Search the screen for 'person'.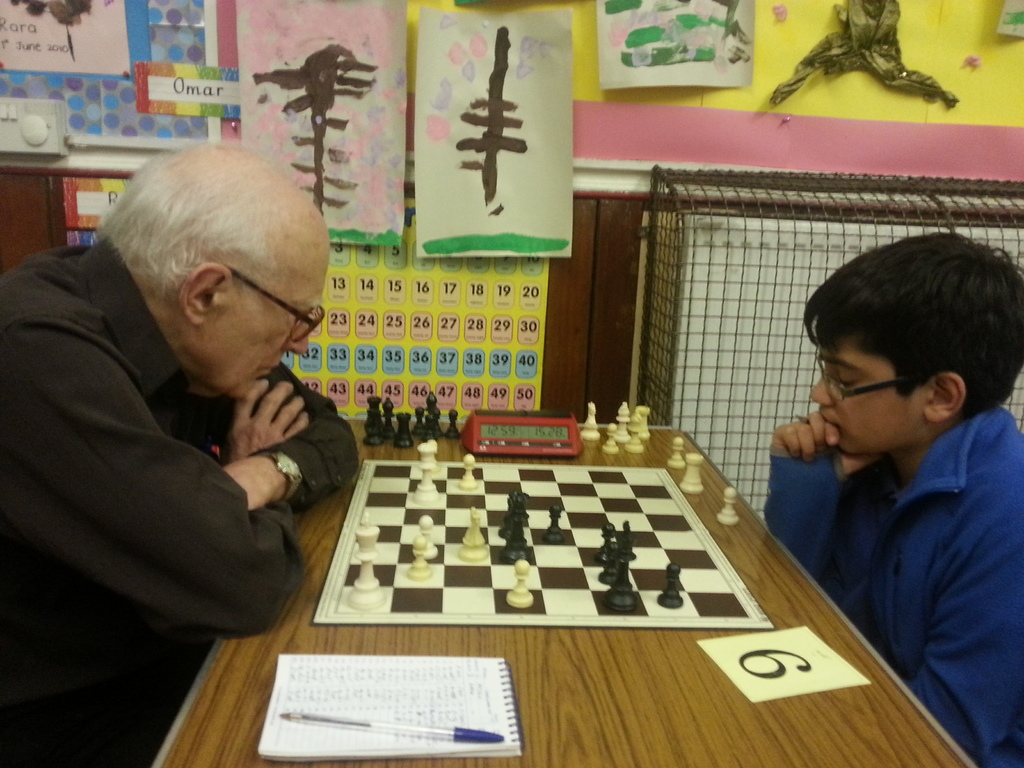
Found at BBox(0, 137, 361, 767).
